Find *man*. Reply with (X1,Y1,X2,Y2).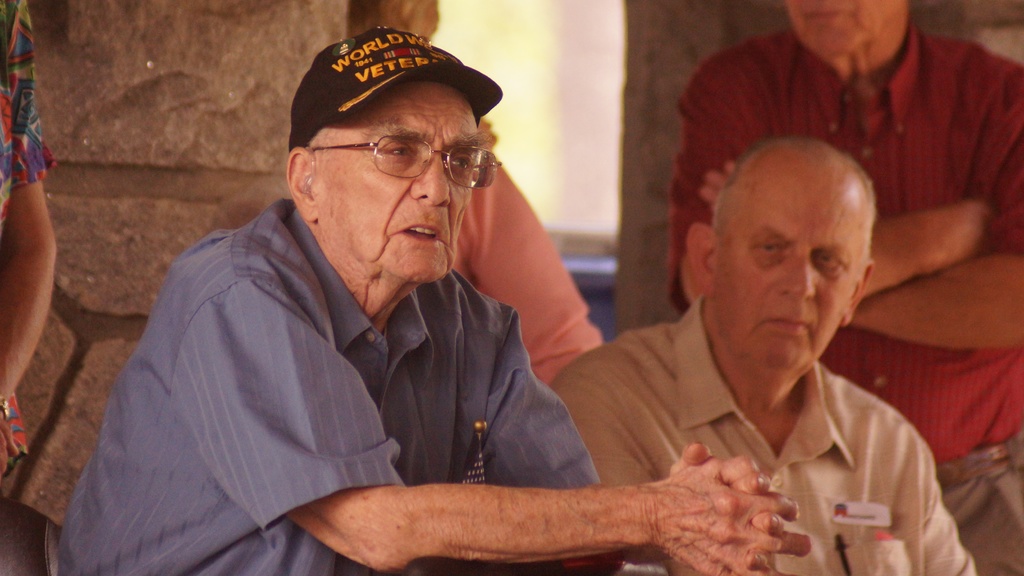
(0,0,57,482).
